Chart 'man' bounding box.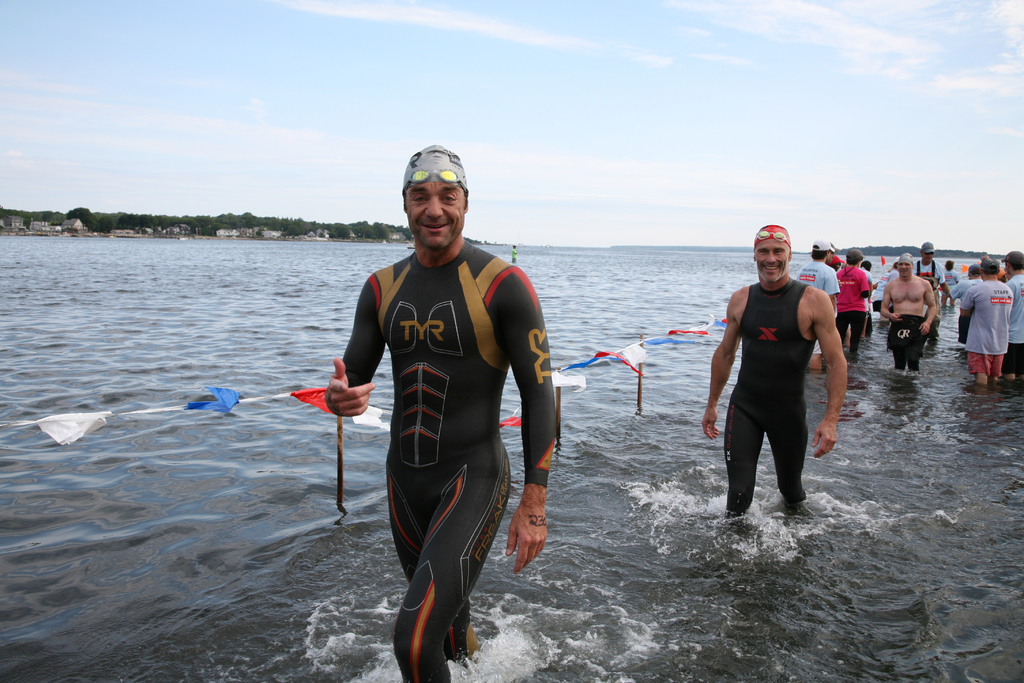
Charted: crop(913, 242, 952, 343).
